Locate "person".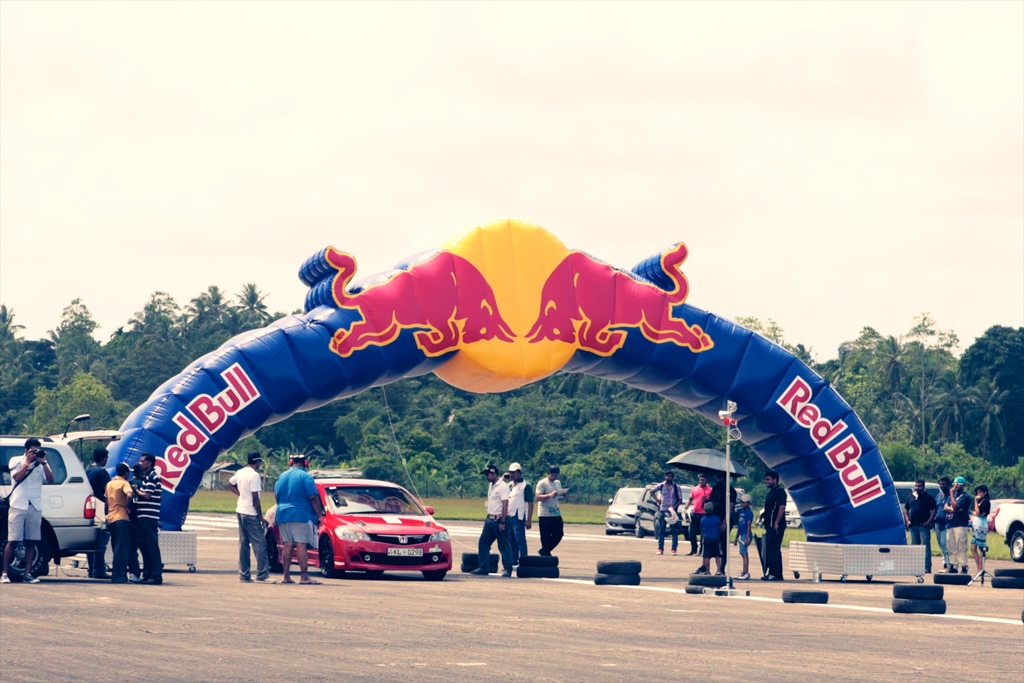
Bounding box: [x1=701, y1=497, x2=730, y2=570].
